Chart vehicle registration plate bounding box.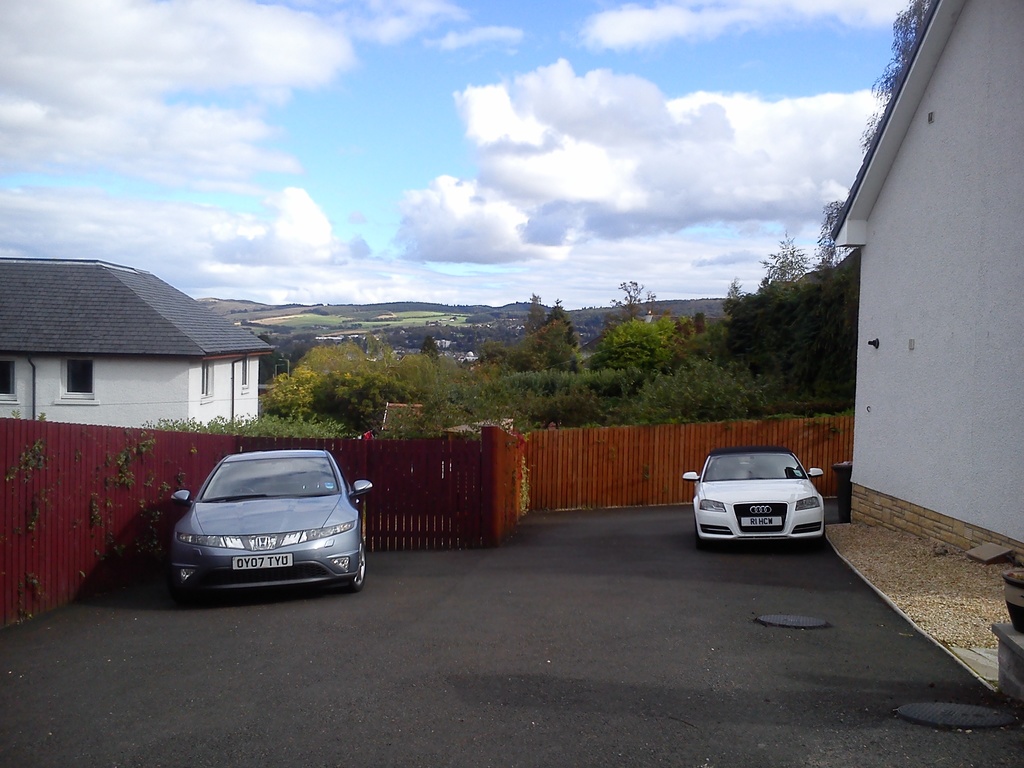
Charted: [233,554,291,570].
